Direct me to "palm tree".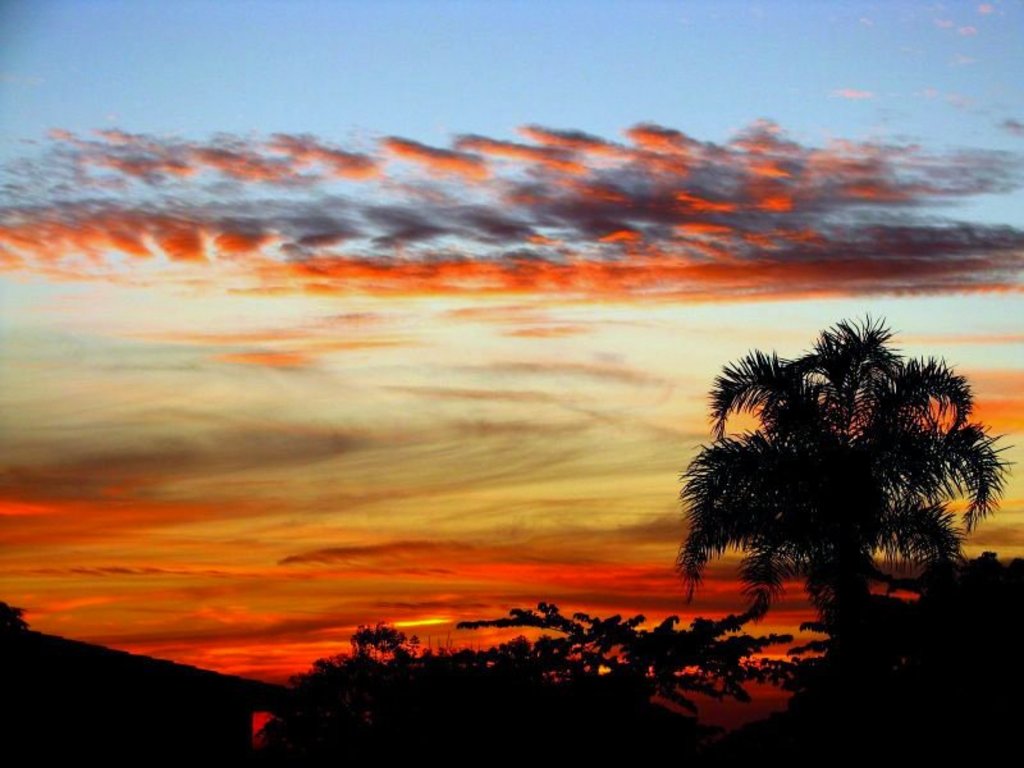
Direction: Rect(695, 333, 995, 658).
